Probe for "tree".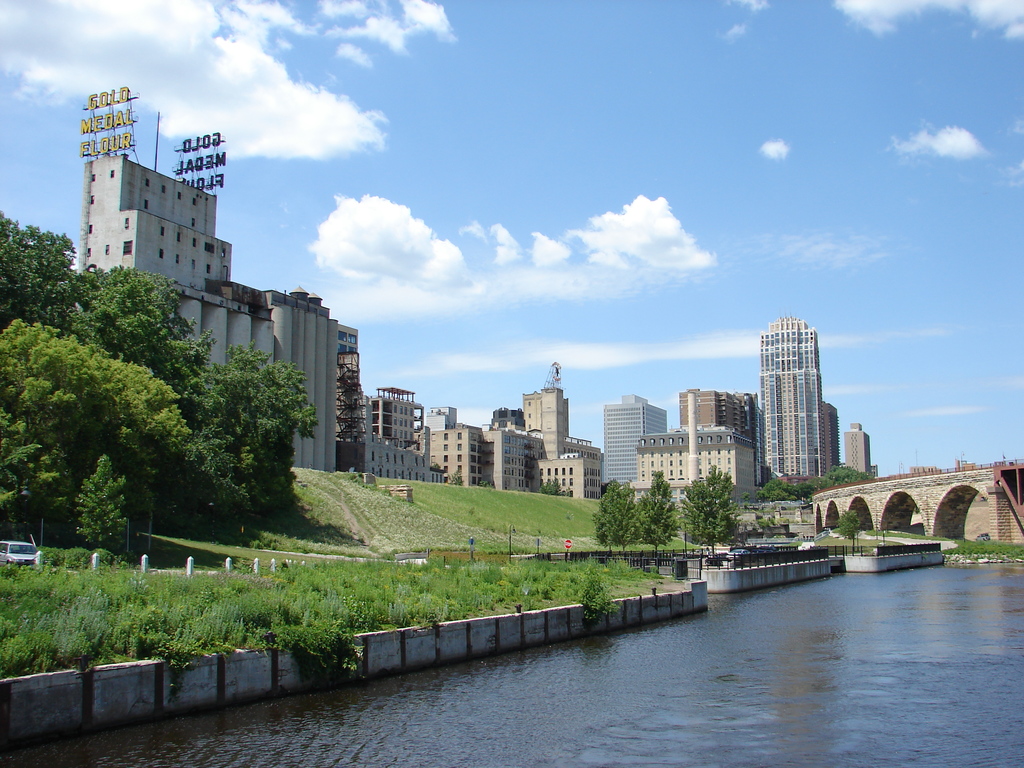
Probe result: BBox(580, 563, 603, 622).
